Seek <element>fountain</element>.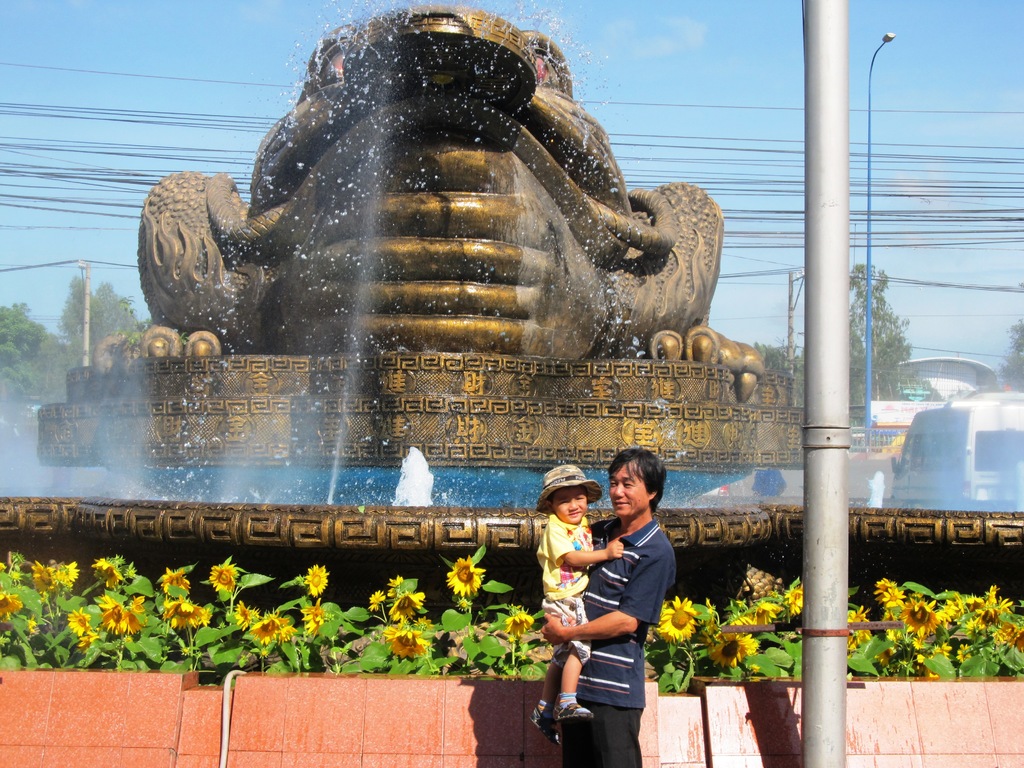
box(5, 0, 1023, 611).
